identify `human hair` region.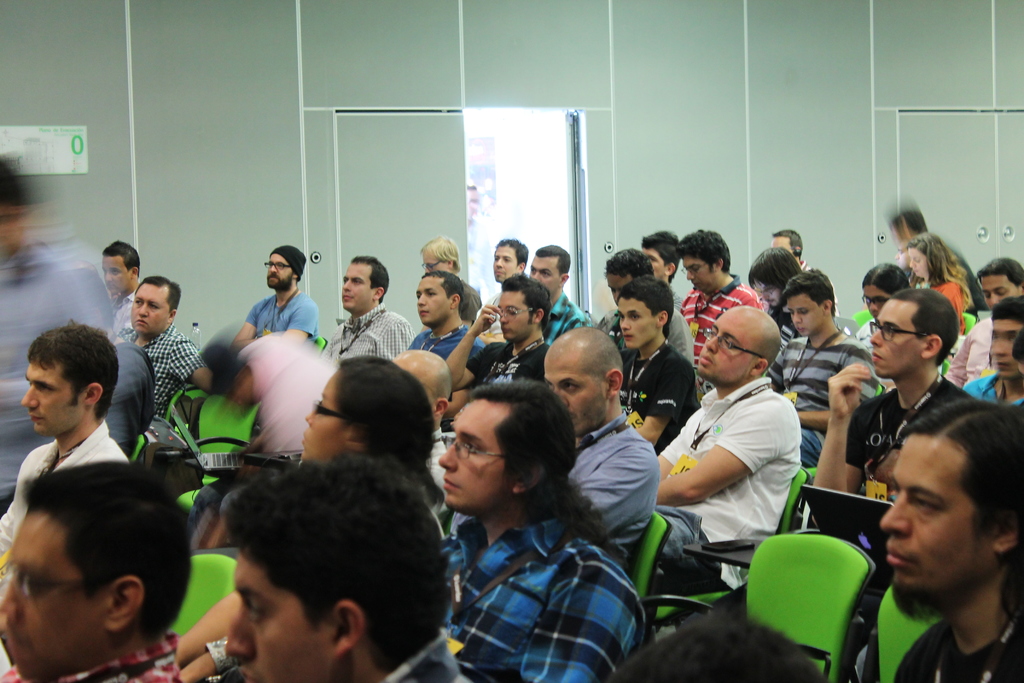
Region: [x1=535, y1=241, x2=573, y2=274].
